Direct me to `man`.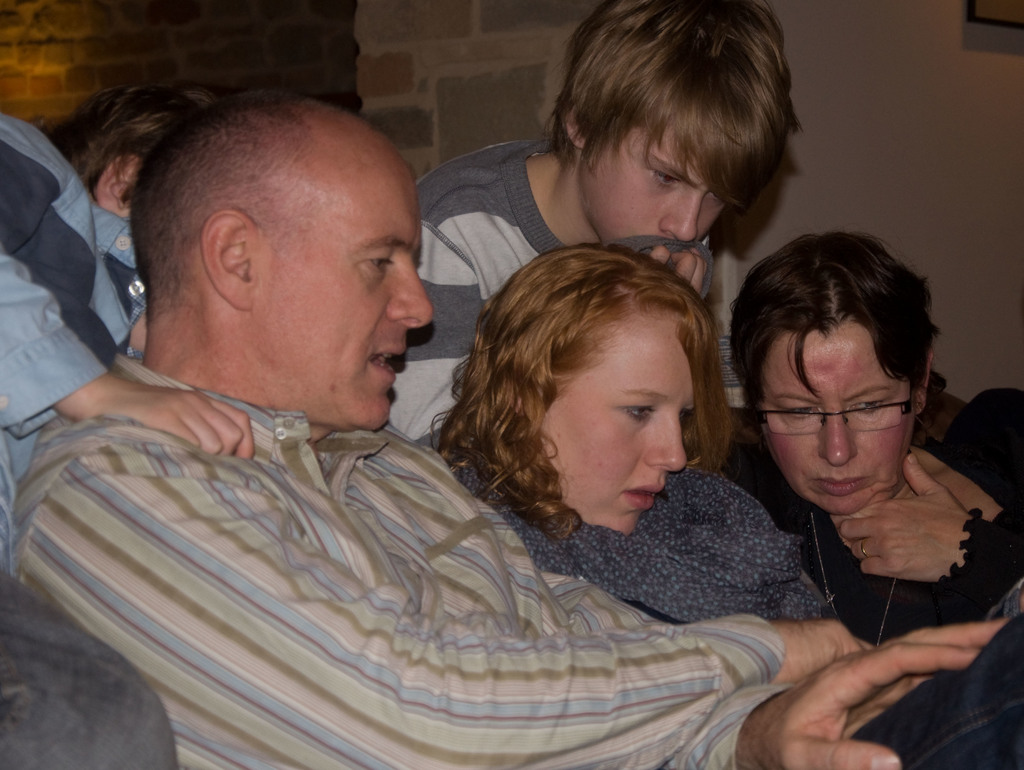
Direction: {"left": 13, "top": 87, "right": 1009, "bottom": 769}.
